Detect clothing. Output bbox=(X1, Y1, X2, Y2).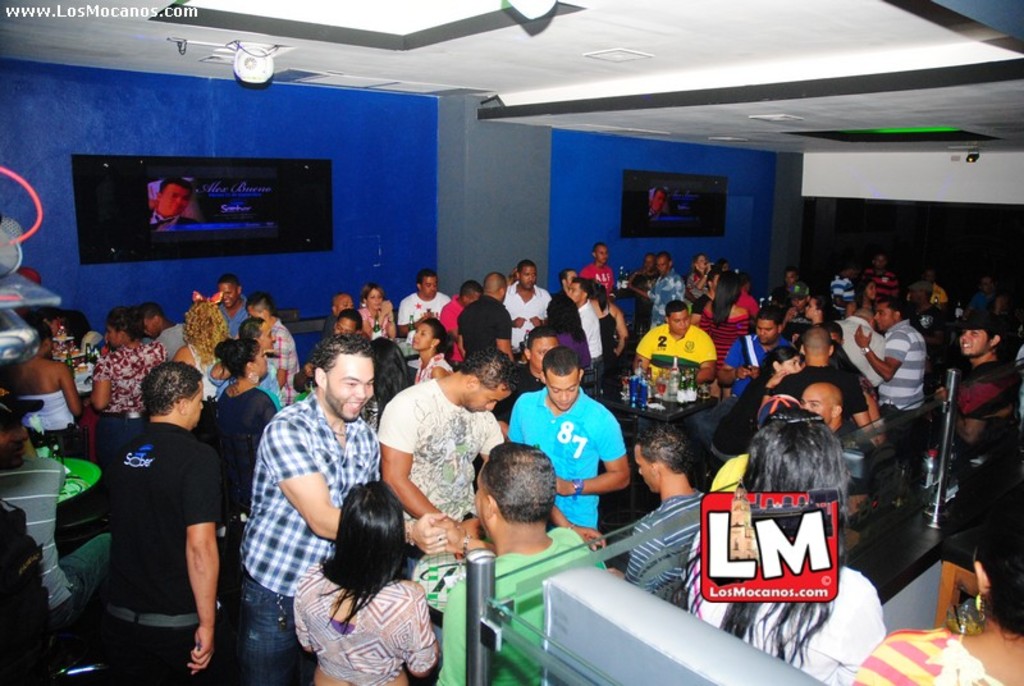
bbox=(905, 282, 948, 306).
